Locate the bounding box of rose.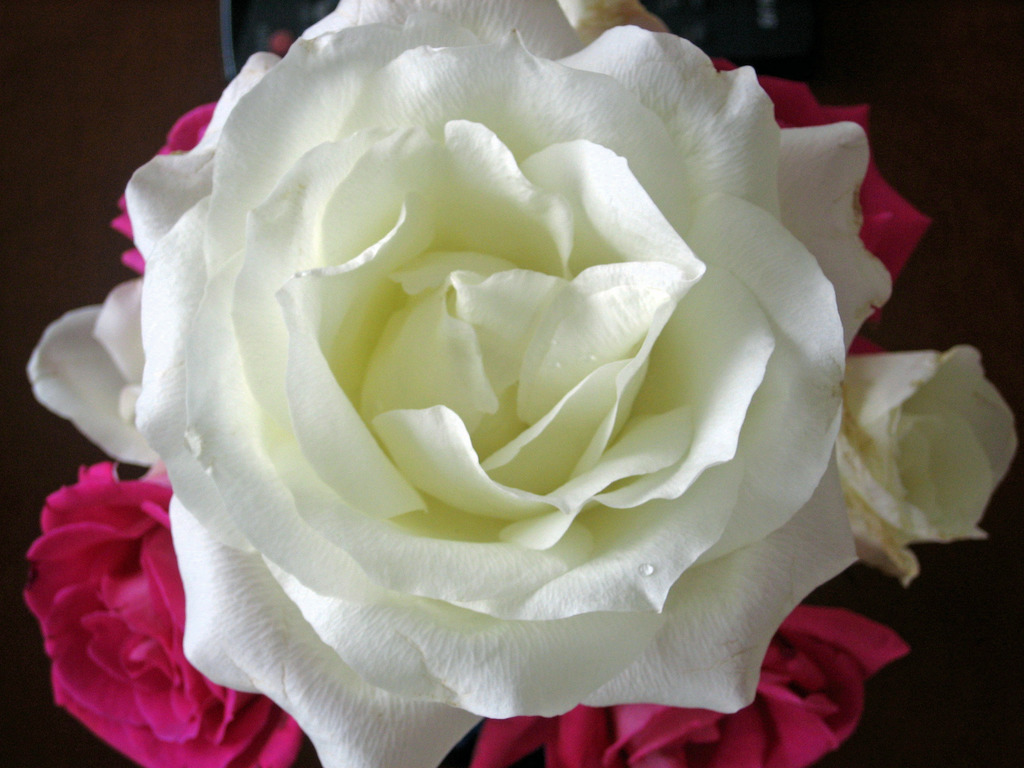
Bounding box: [left=837, top=344, right=1019, bottom=577].
